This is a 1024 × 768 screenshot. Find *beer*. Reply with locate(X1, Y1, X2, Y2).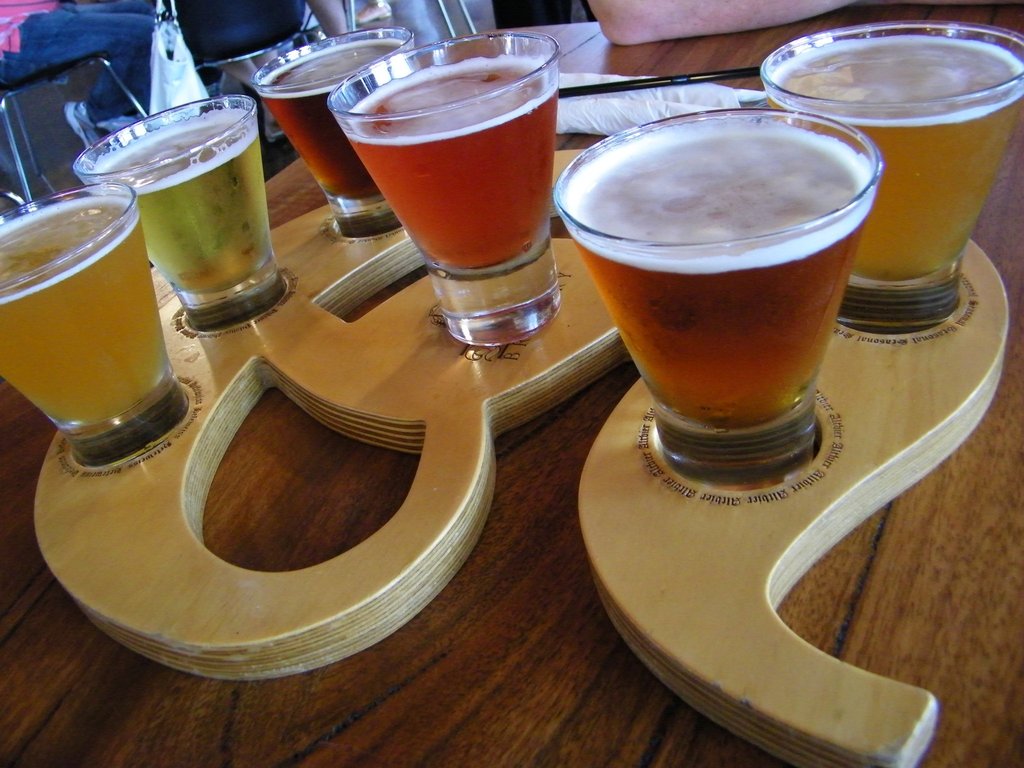
locate(767, 38, 1023, 287).
